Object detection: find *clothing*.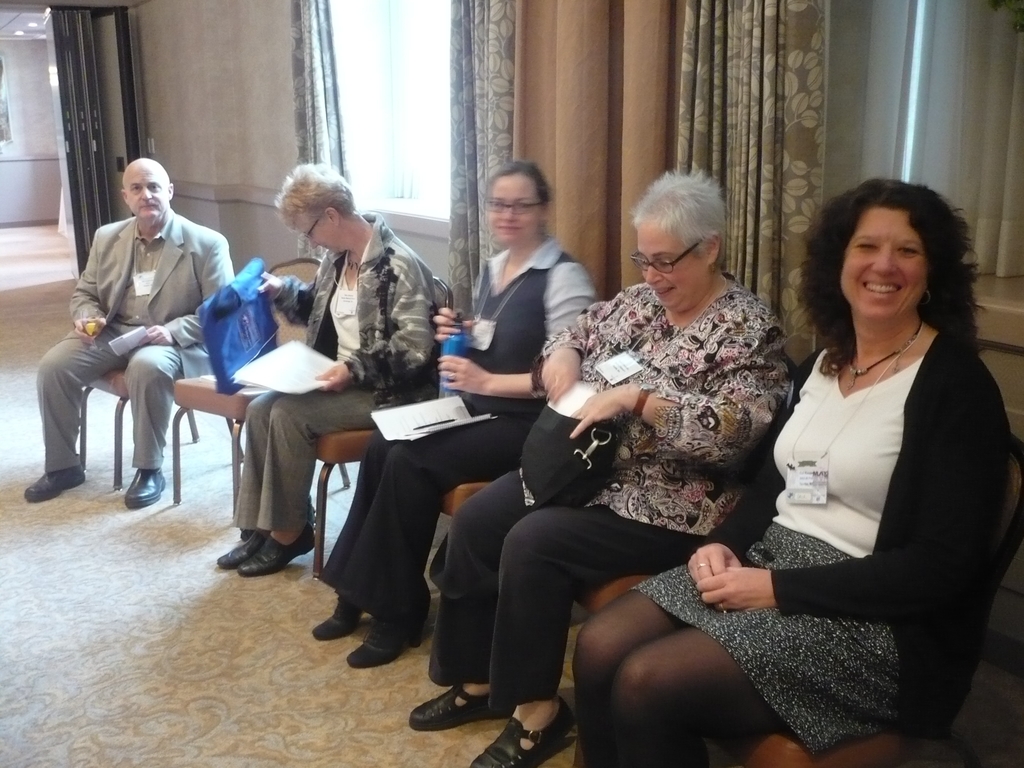
l=232, t=218, r=465, b=542.
